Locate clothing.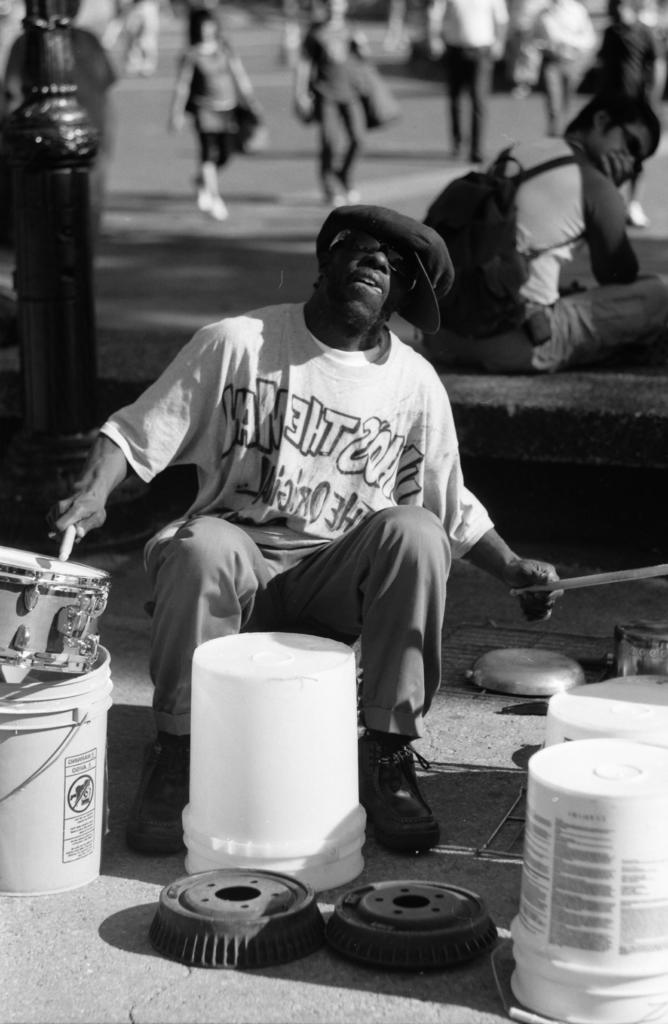
Bounding box: BBox(305, 26, 364, 189).
